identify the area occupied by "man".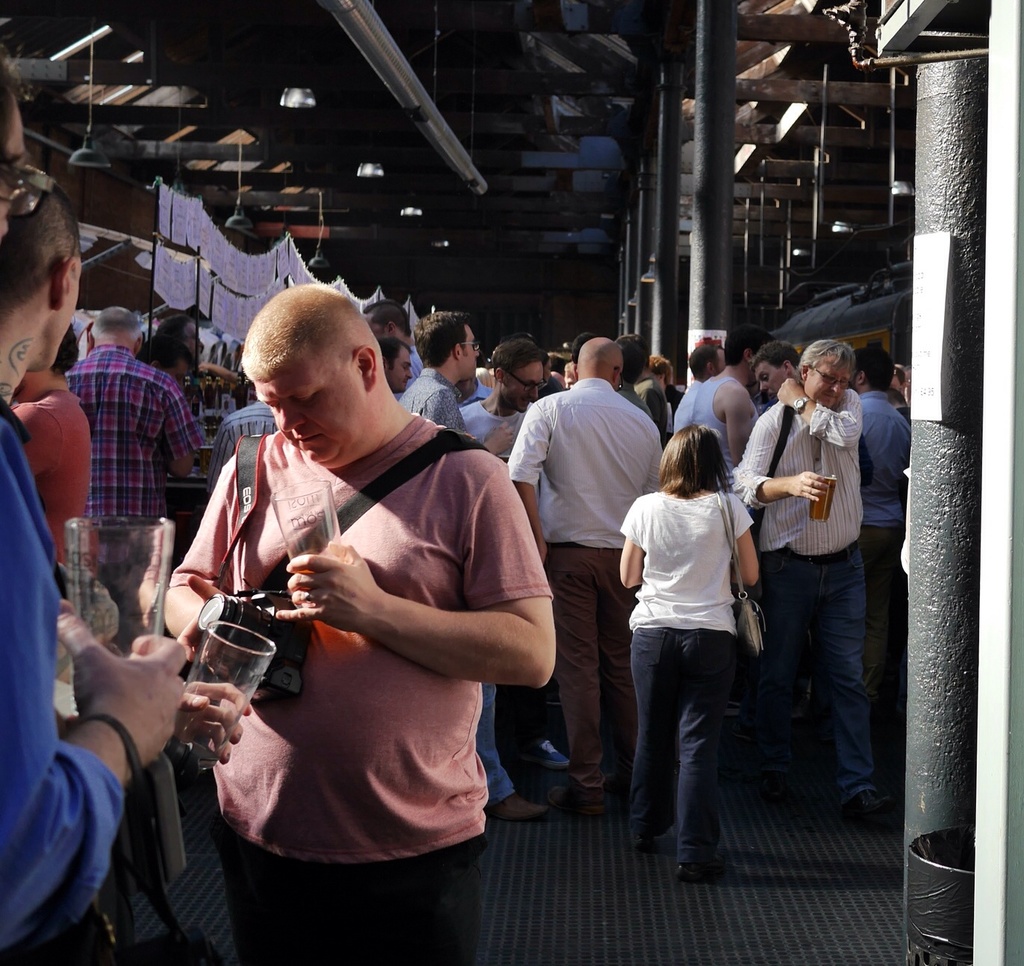
Area: (731, 334, 890, 832).
